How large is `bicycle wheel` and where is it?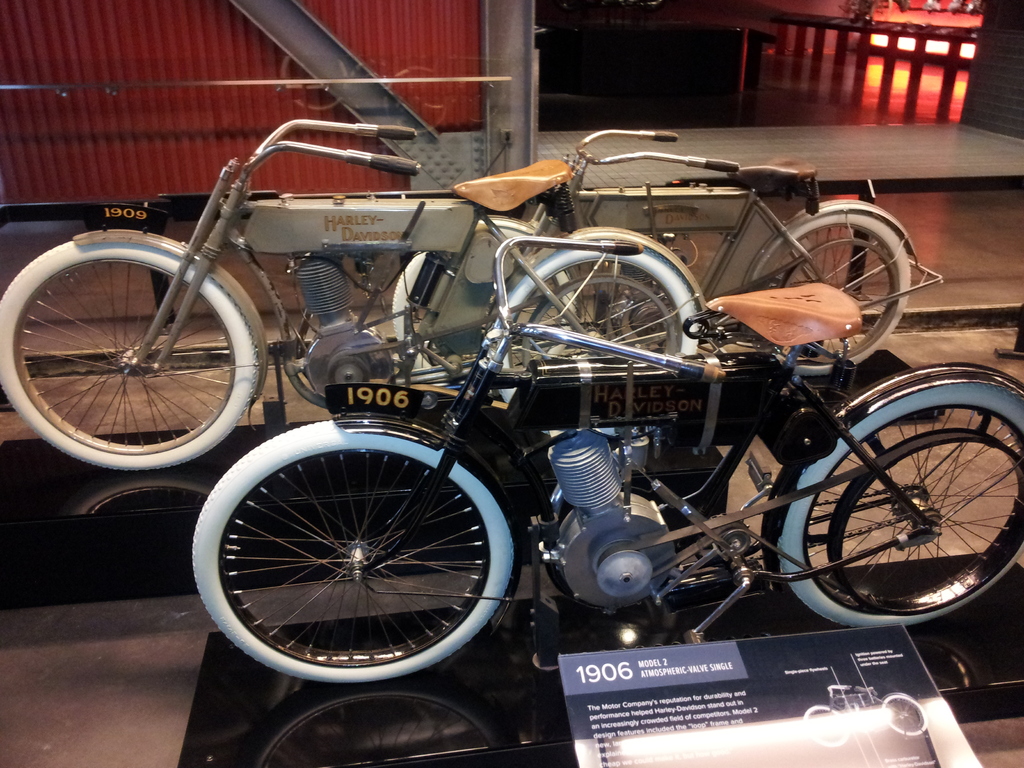
Bounding box: x1=189, y1=425, x2=531, y2=700.
